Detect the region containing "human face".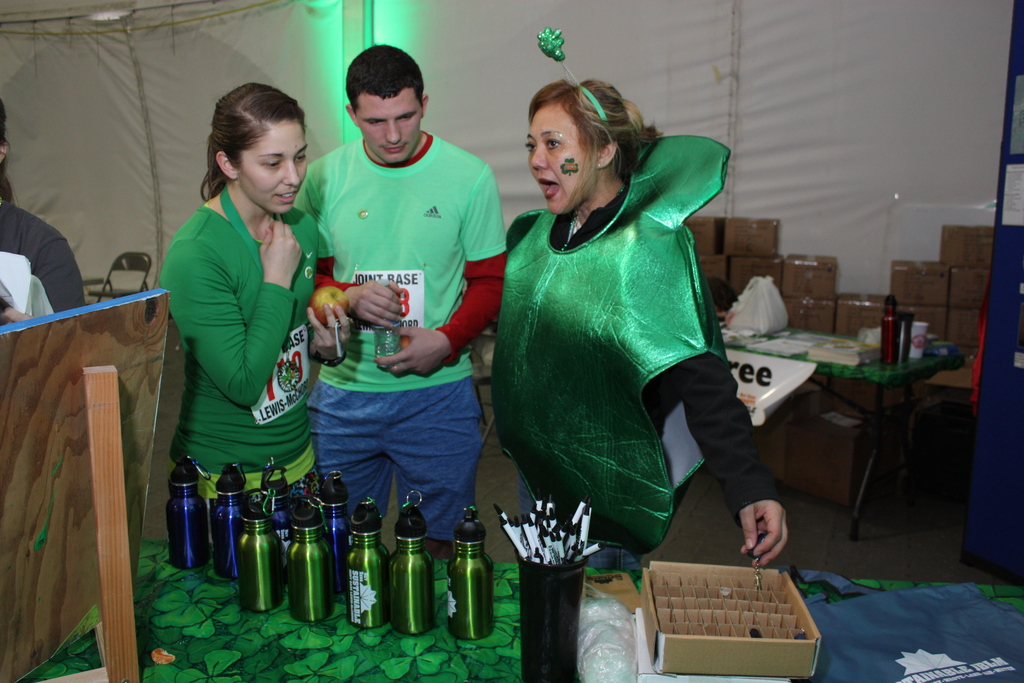
box(525, 106, 590, 213).
